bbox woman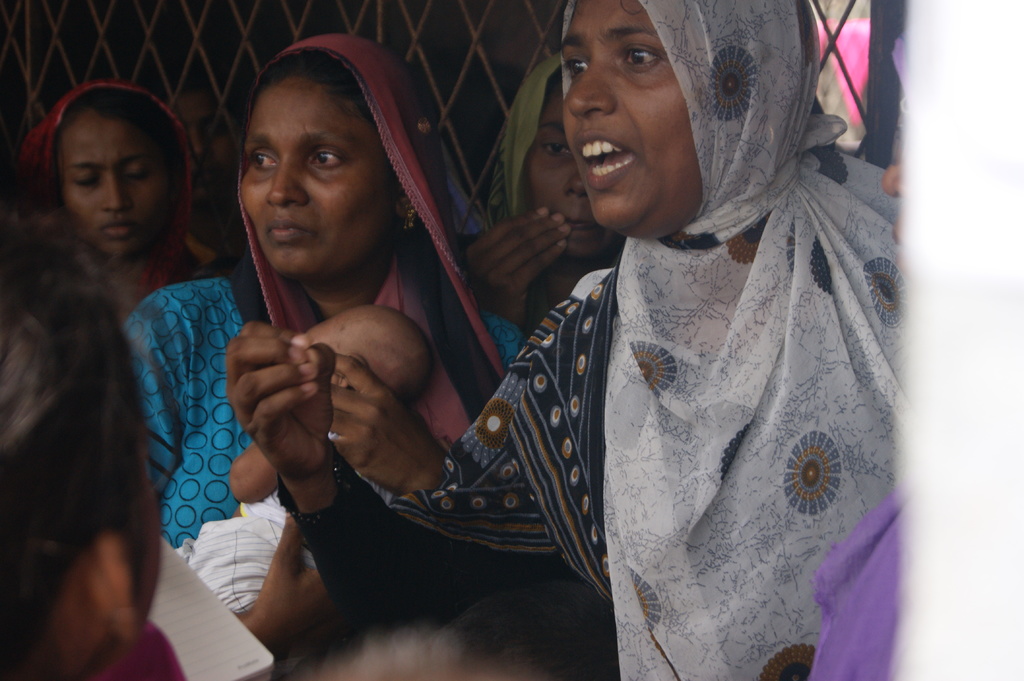
{"x1": 140, "y1": 78, "x2": 248, "y2": 271}
